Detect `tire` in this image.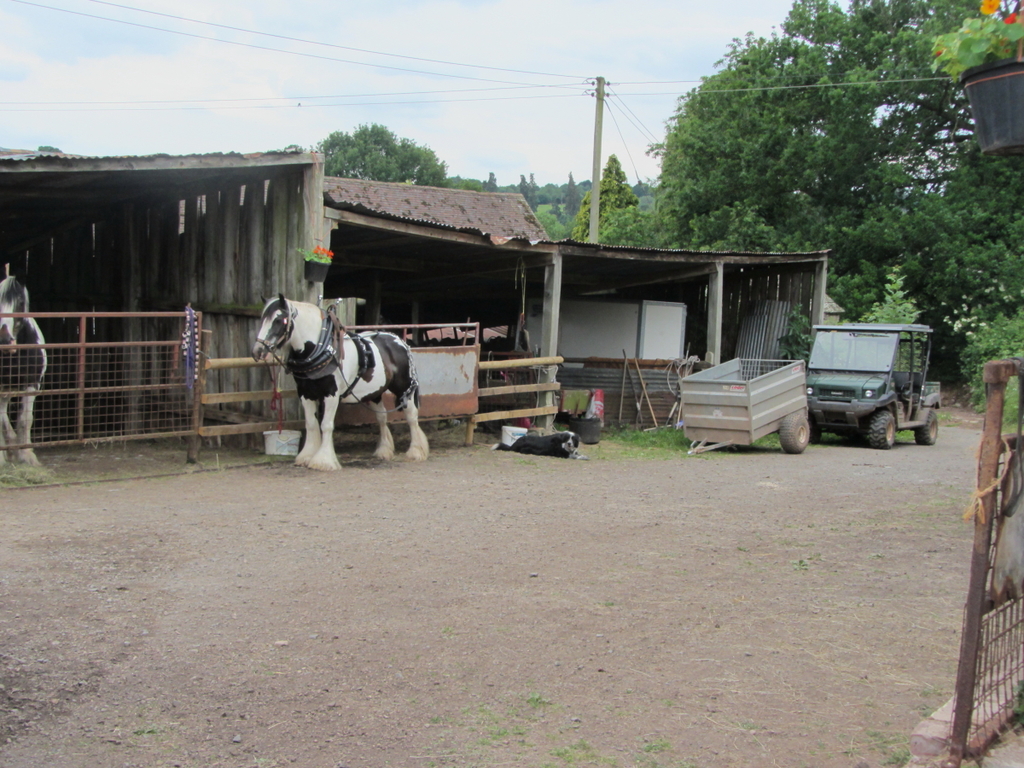
Detection: box(866, 413, 898, 450).
